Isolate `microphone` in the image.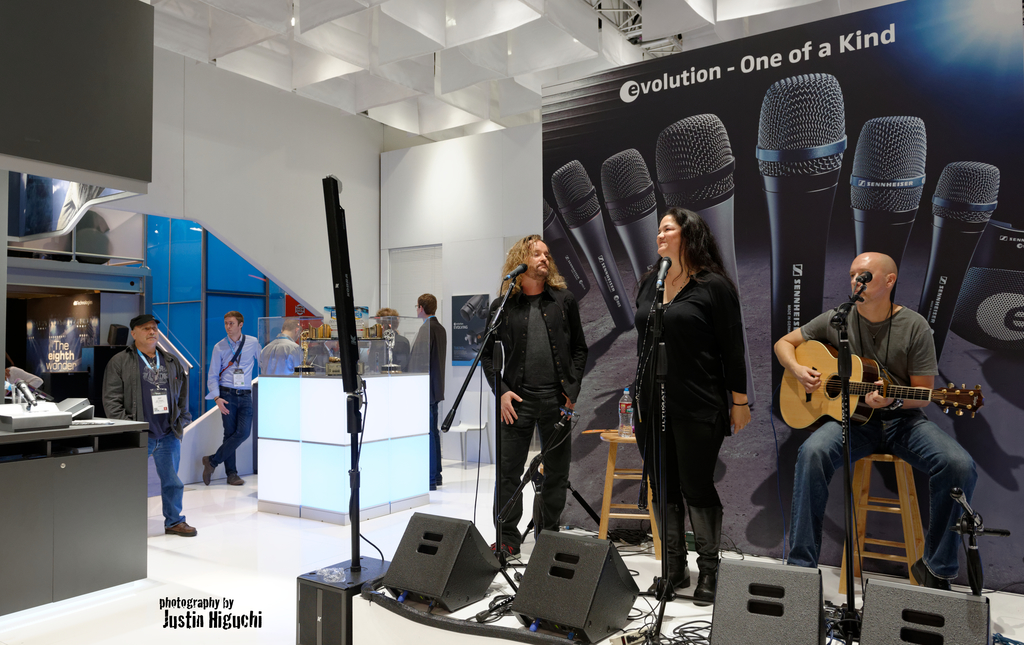
Isolated region: (849,117,922,304).
